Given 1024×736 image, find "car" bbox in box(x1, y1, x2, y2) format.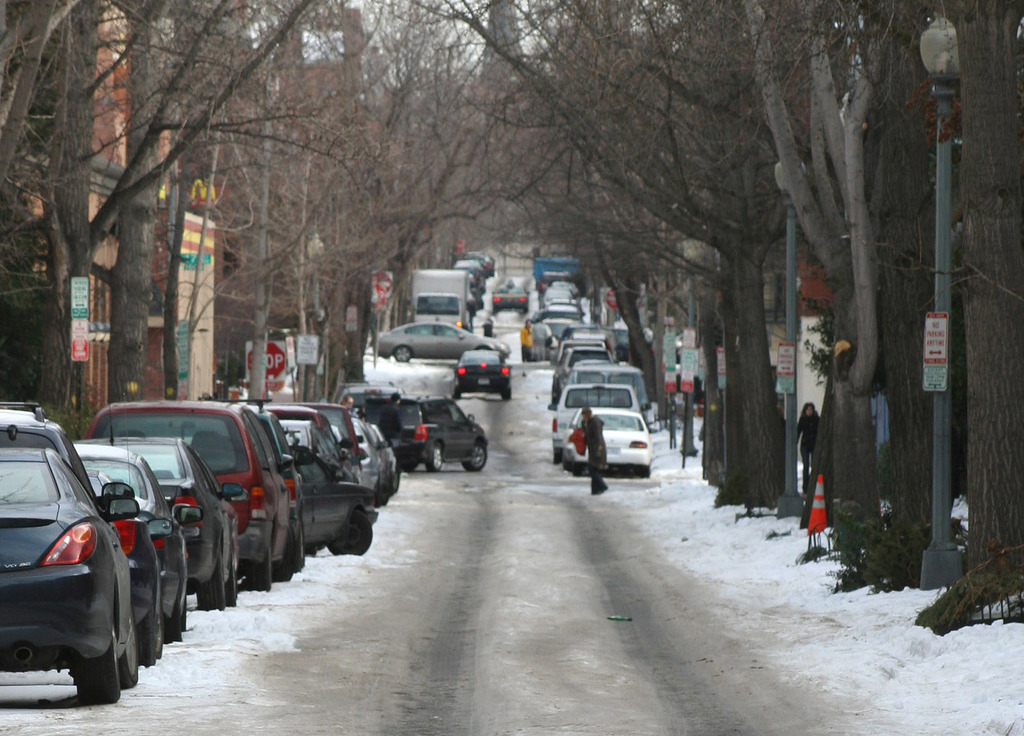
box(455, 345, 513, 396).
